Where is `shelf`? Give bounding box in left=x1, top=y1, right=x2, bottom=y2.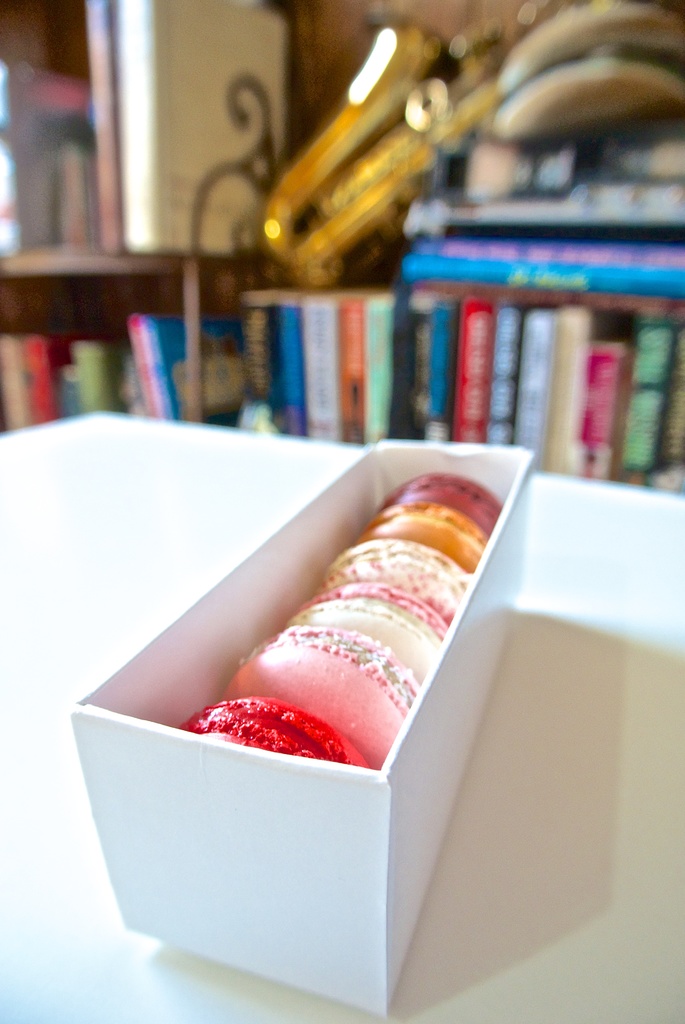
left=0, top=0, right=684, bottom=496.
